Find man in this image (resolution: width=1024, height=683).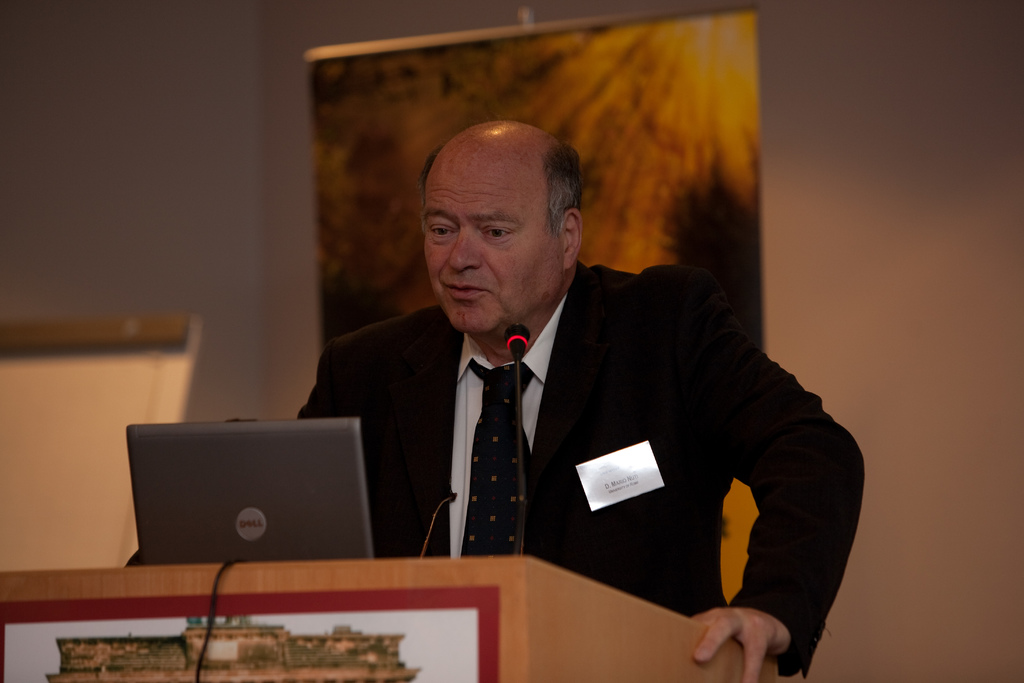
{"x1": 122, "y1": 115, "x2": 875, "y2": 682}.
